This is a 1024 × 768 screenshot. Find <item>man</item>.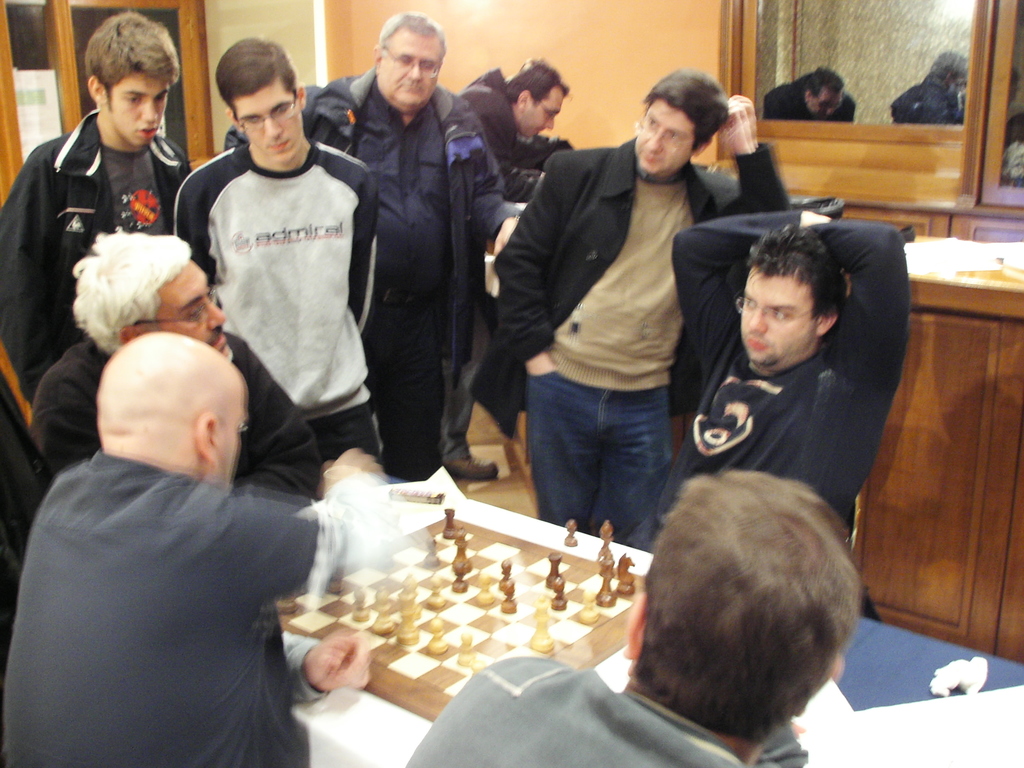
Bounding box: (left=0, top=331, right=367, bottom=767).
